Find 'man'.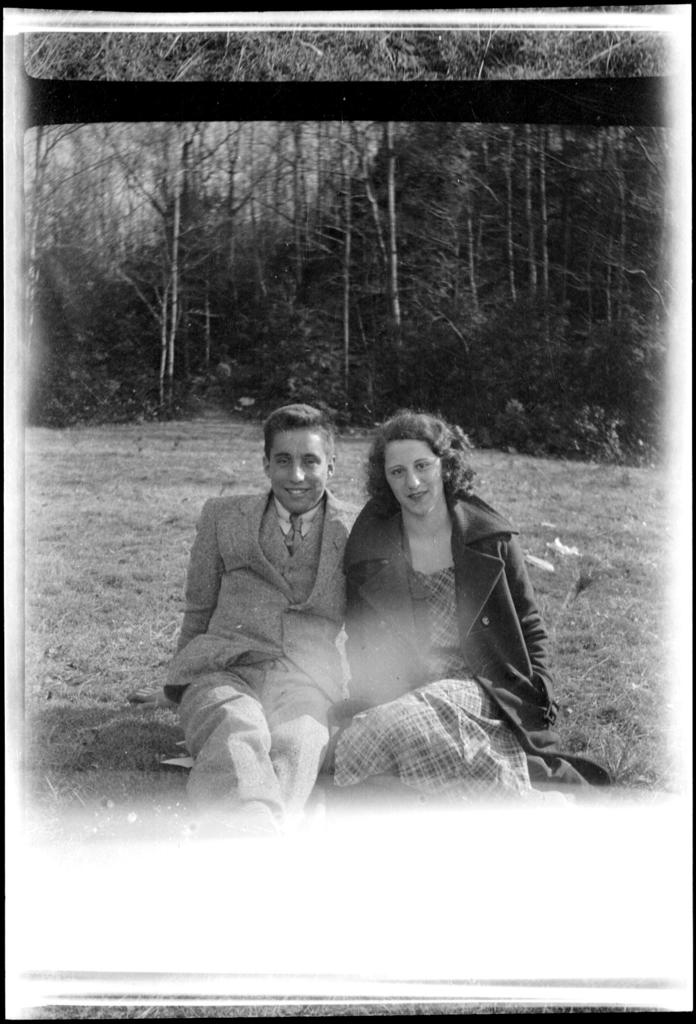
<region>176, 381, 413, 840</region>.
